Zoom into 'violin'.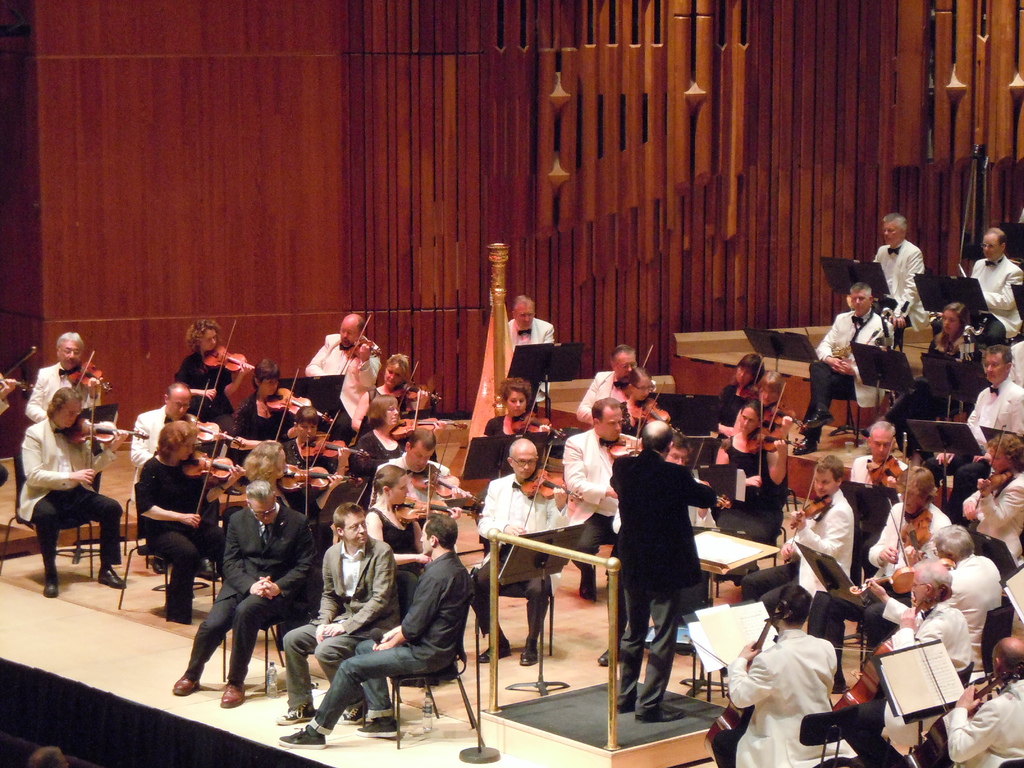
Zoom target: bbox=[845, 509, 959, 596].
